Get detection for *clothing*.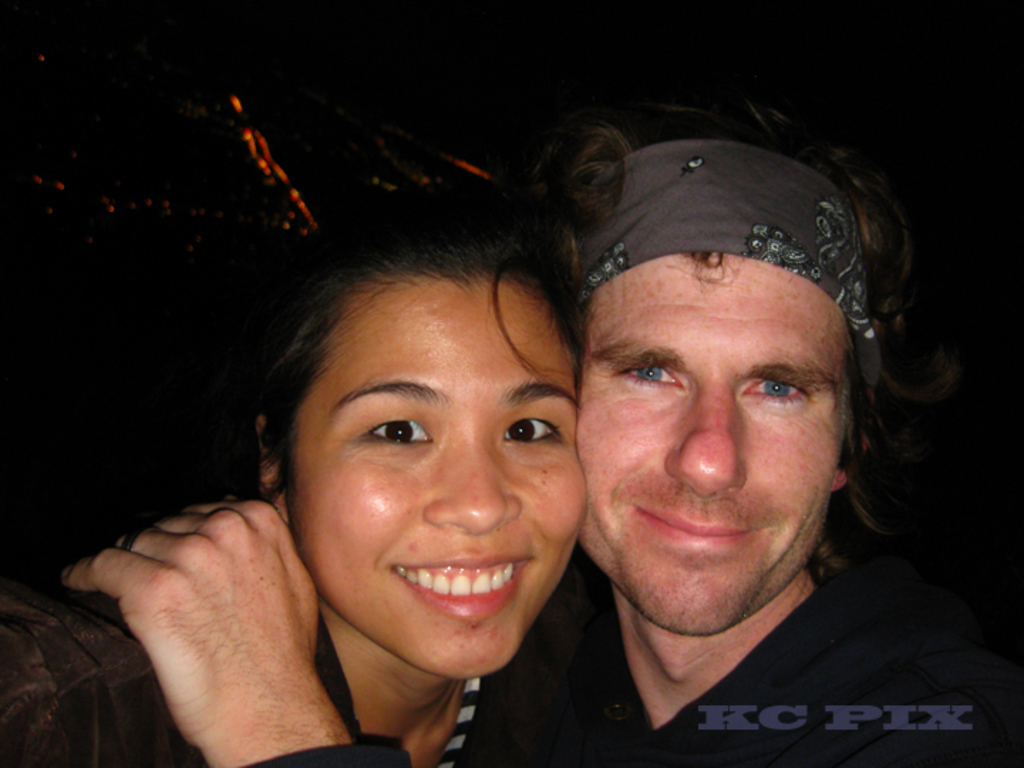
Detection: x1=6 y1=449 x2=1021 y2=767.
